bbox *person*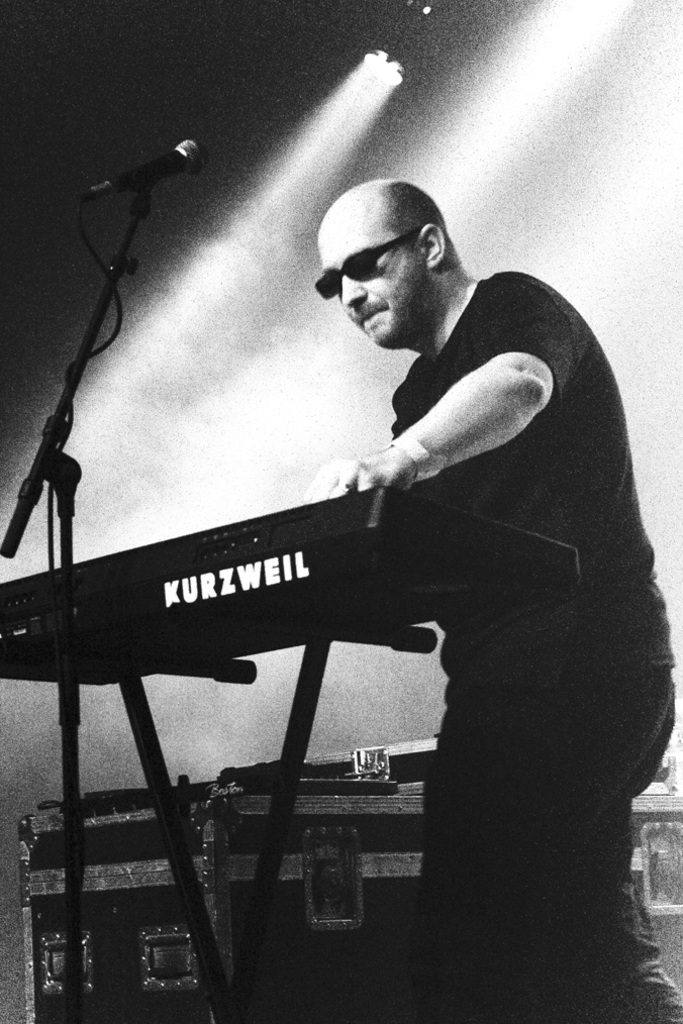
detection(288, 140, 635, 957)
